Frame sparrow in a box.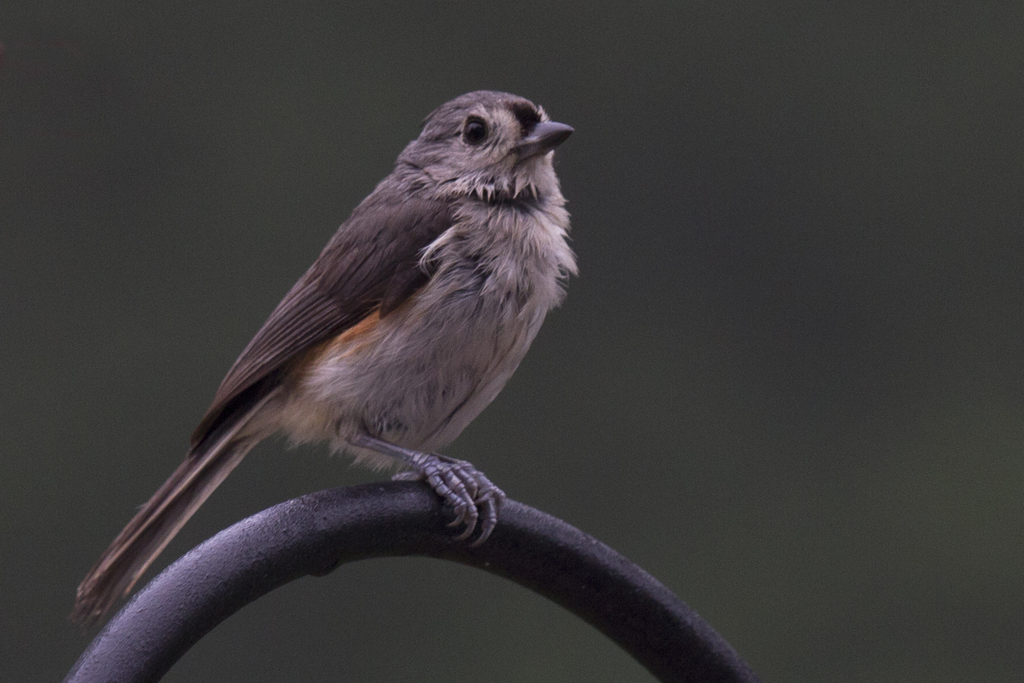
crop(70, 88, 573, 625).
